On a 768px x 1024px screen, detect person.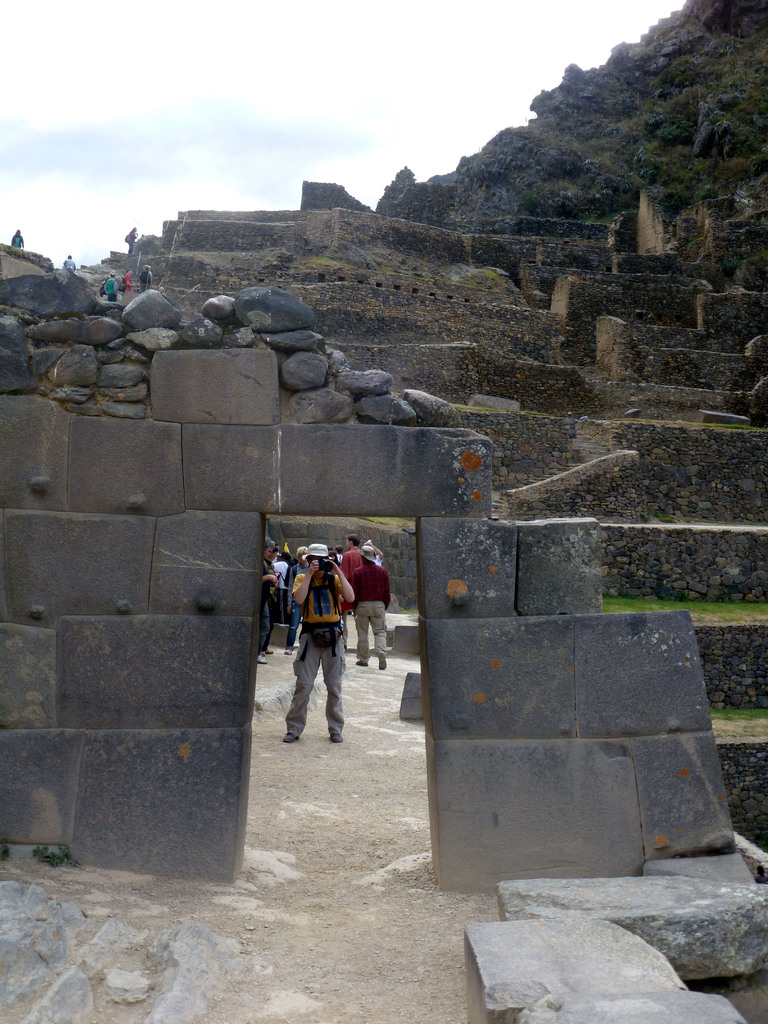
<region>63, 255, 77, 275</region>.
